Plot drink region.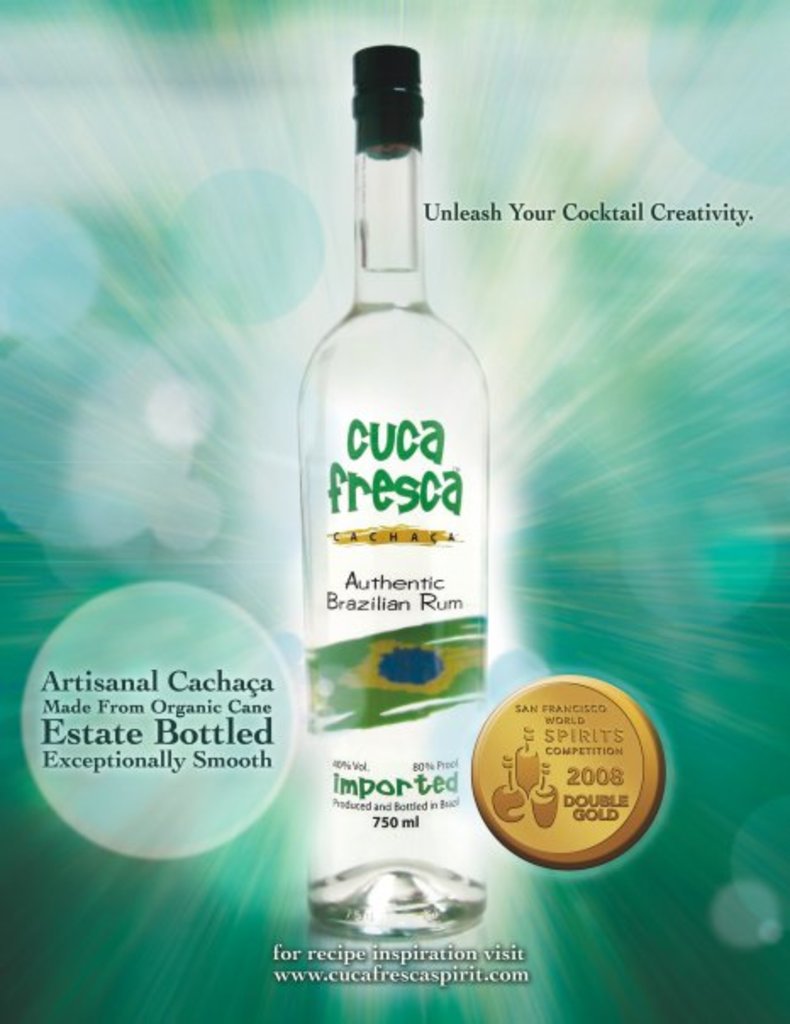
Plotted at 293/37/503/915.
